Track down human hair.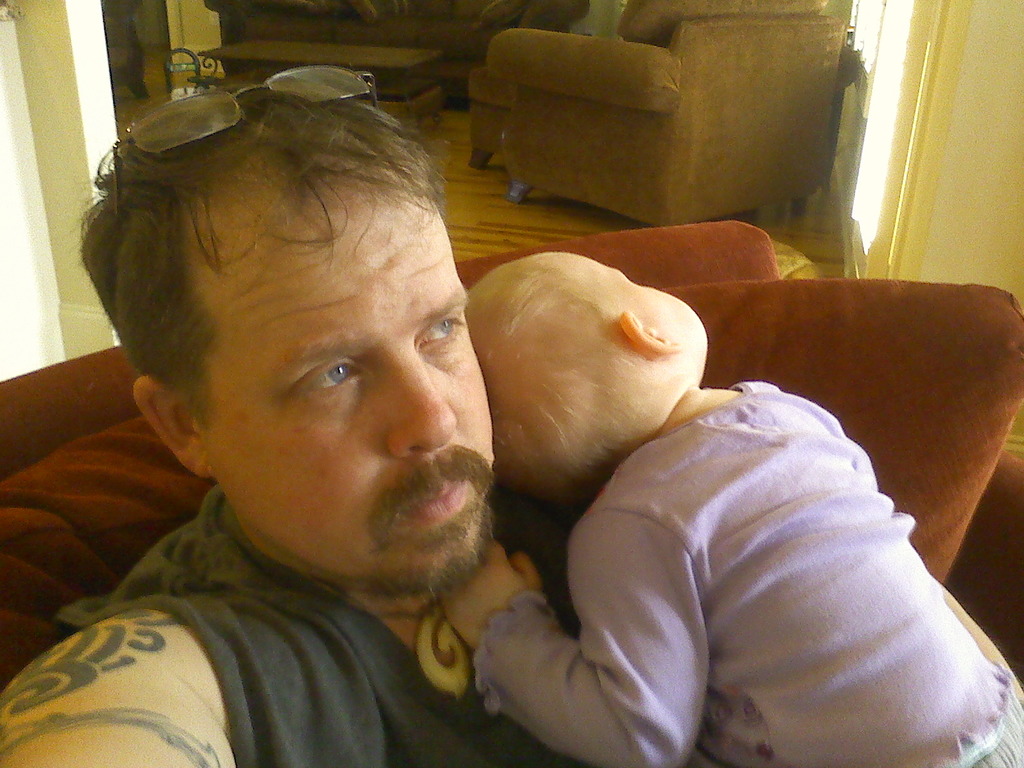
Tracked to 89,77,484,468.
